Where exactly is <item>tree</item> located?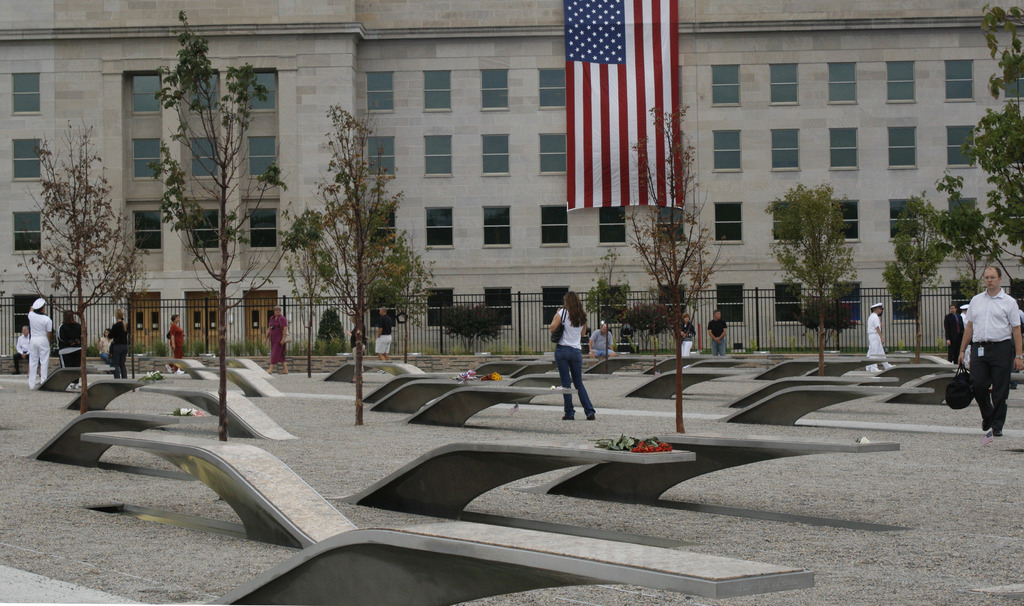
Its bounding box is 308, 305, 348, 354.
